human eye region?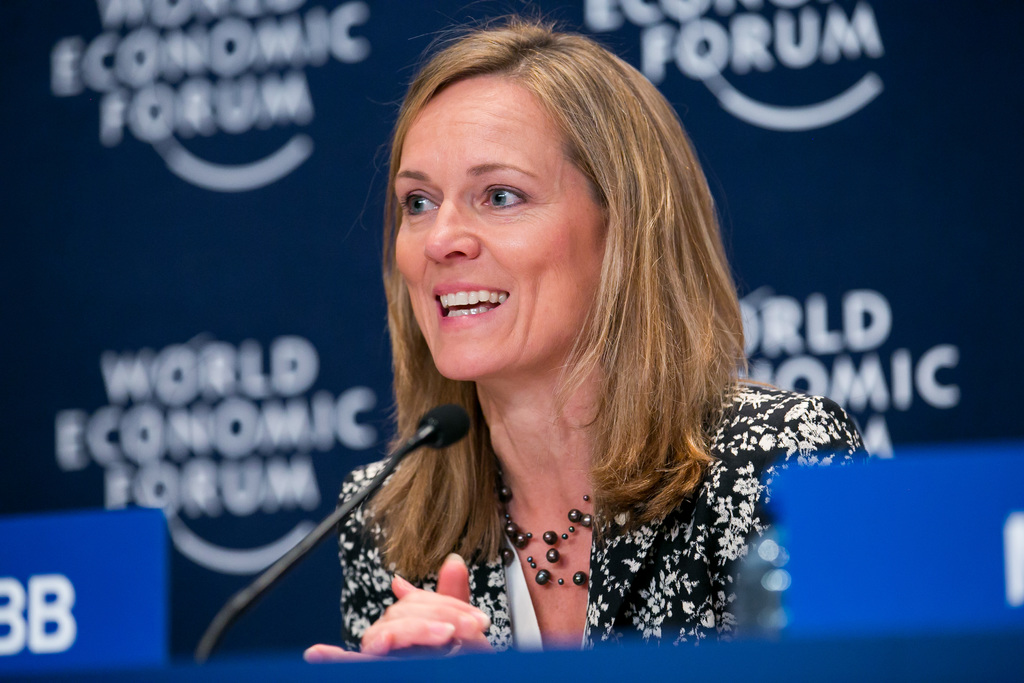
{"left": 399, "top": 186, "right": 440, "bottom": 219}
